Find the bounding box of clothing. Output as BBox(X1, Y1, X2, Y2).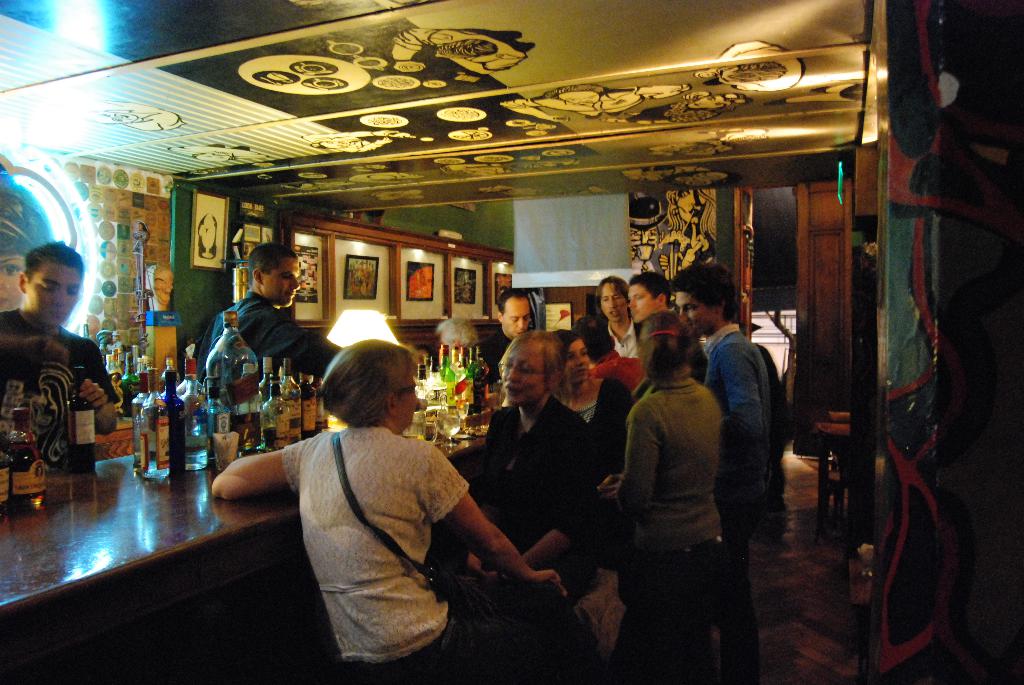
BBox(709, 322, 767, 674).
